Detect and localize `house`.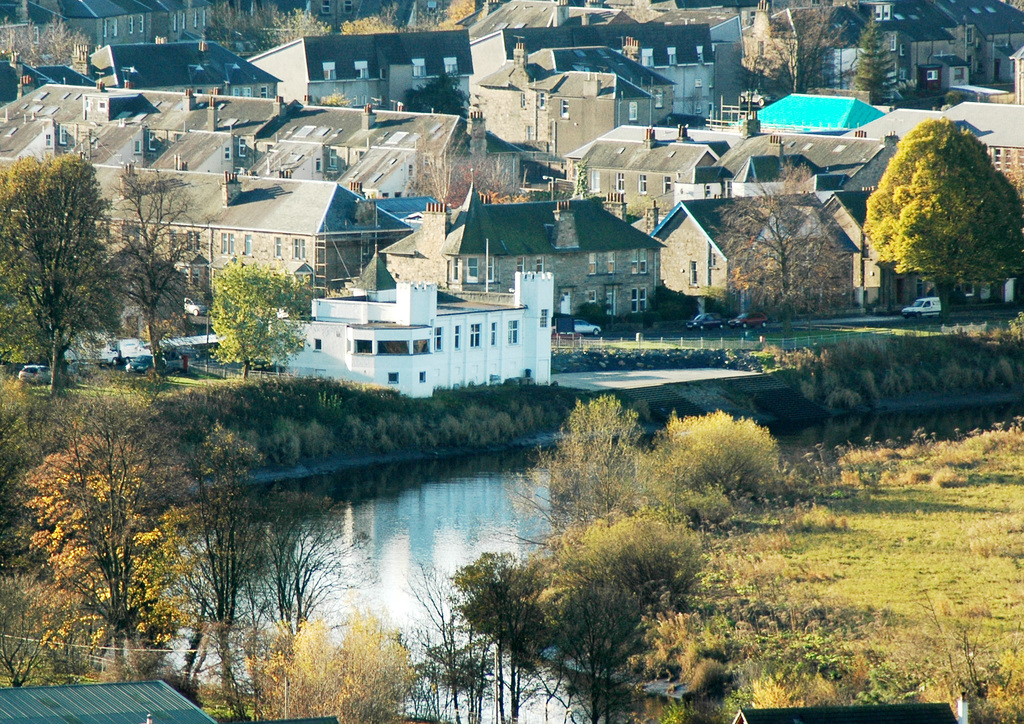
Localized at select_region(651, 201, 861, 315).
